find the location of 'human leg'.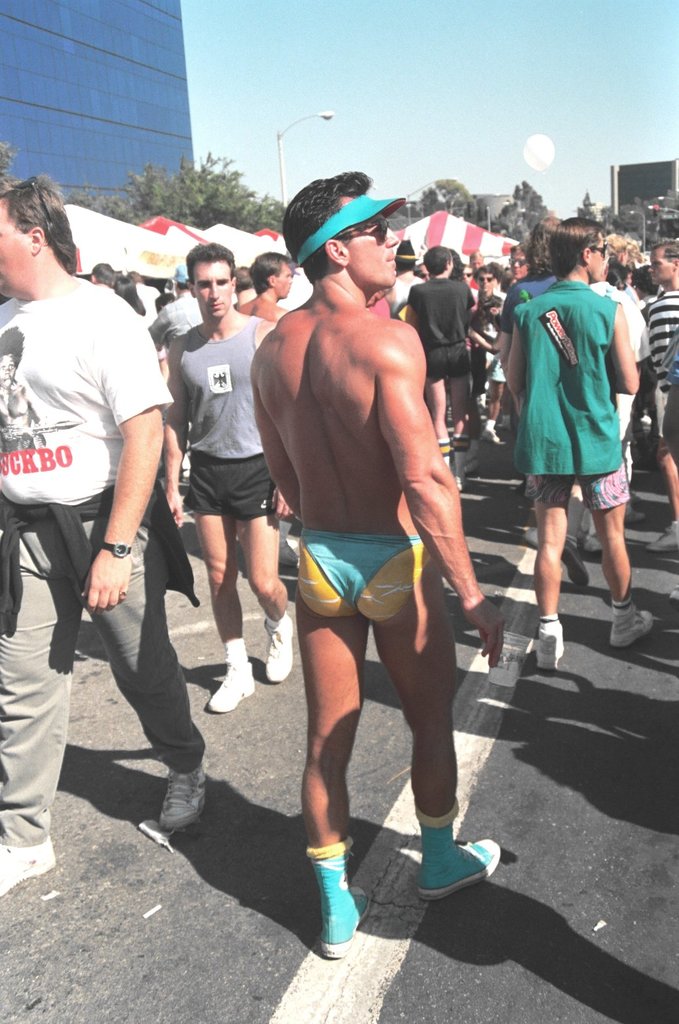
Location: region(537, 456, 565, 661).
